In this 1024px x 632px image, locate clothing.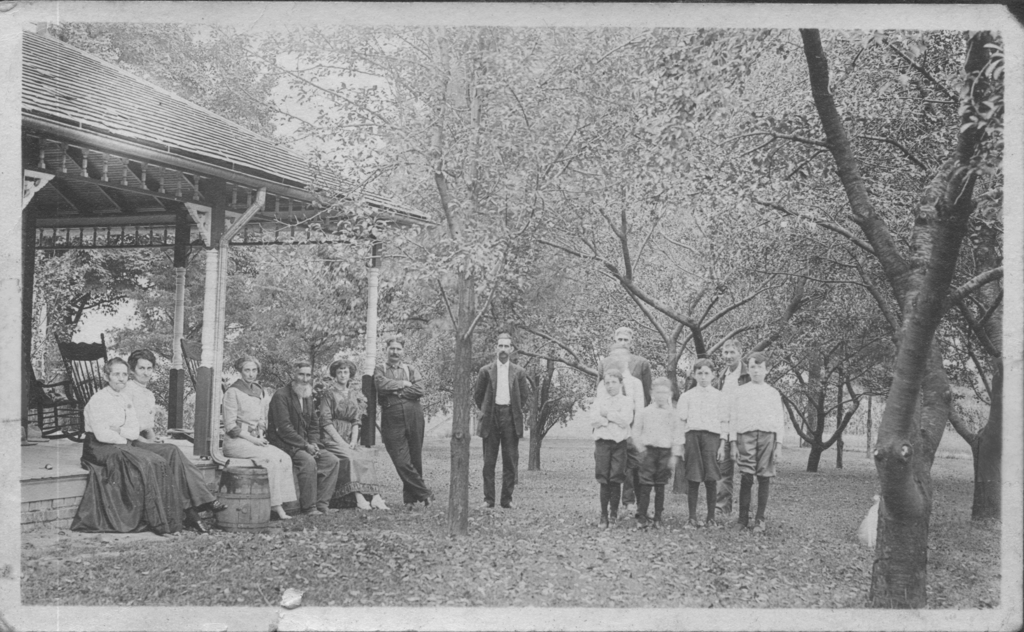
Bounding box: l=318, t=380, r=374, b=496.
